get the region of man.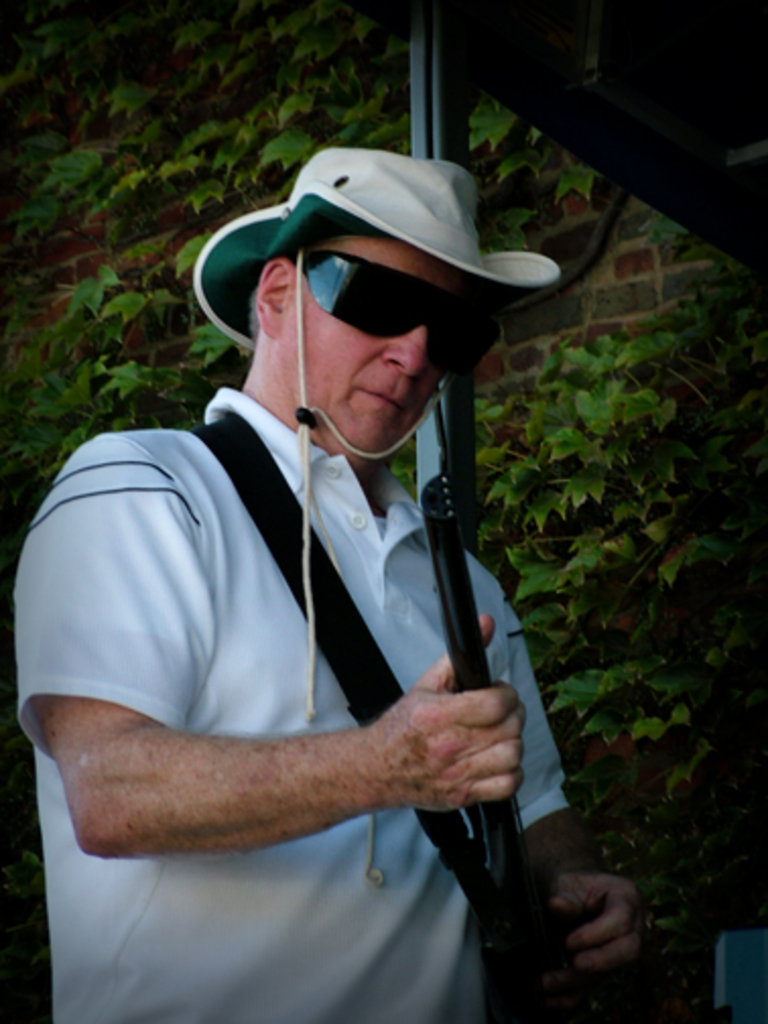
[x1=0, y1=128, x2=687, y2=1020].
